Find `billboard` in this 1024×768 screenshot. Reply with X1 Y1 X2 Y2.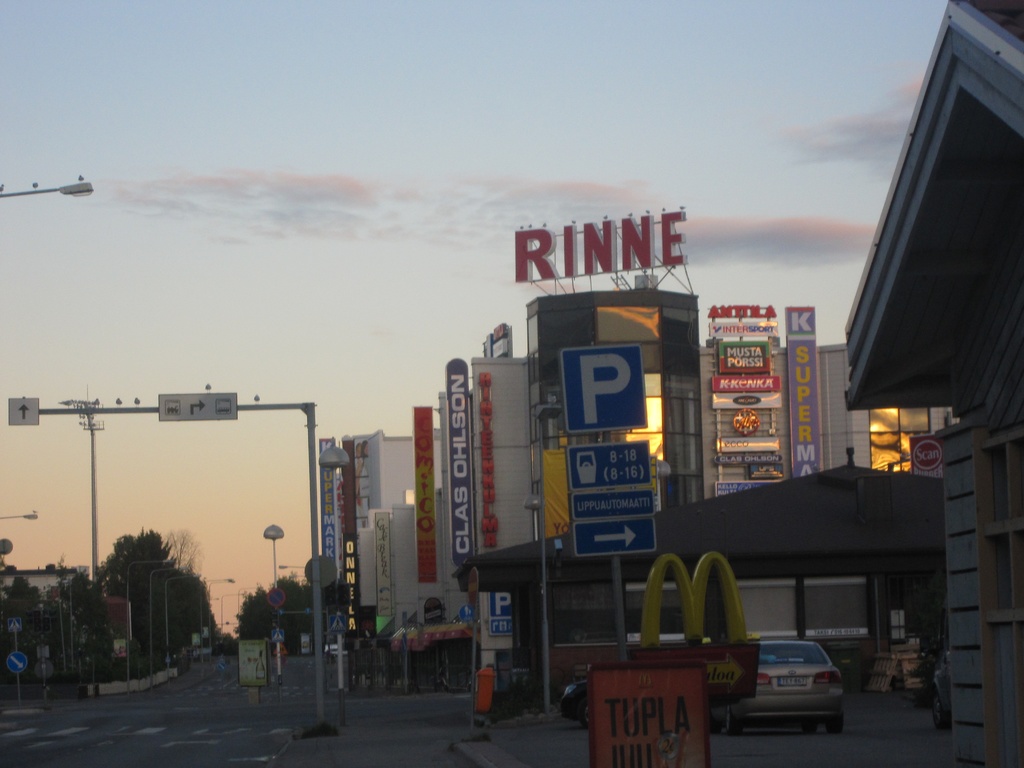
710 392 781 408.
